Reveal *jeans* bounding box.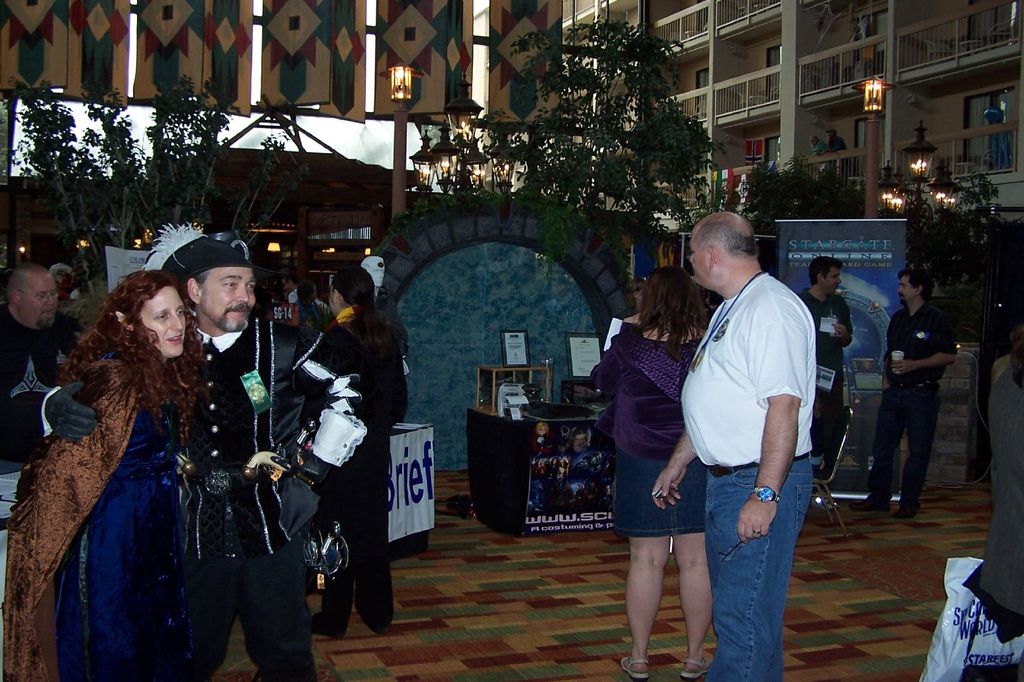
Revealed: x1=863, y1=385, x2=950, y2=517.
